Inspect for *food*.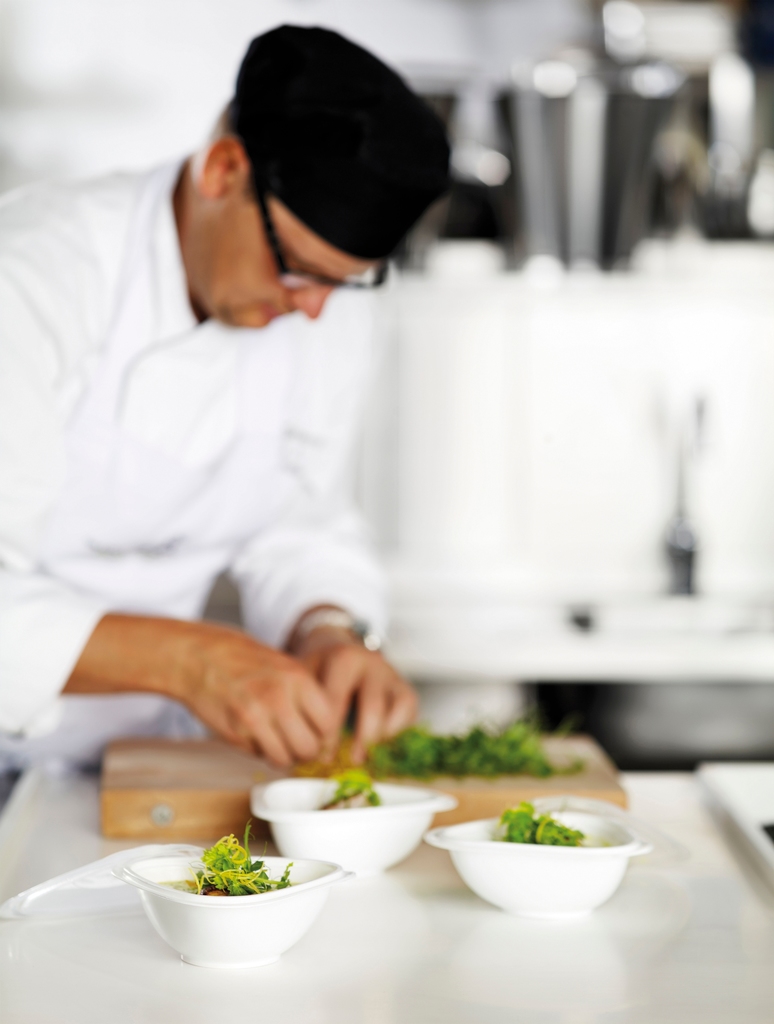
Inspection: left=495, top=805, right=581, bottom=845.
